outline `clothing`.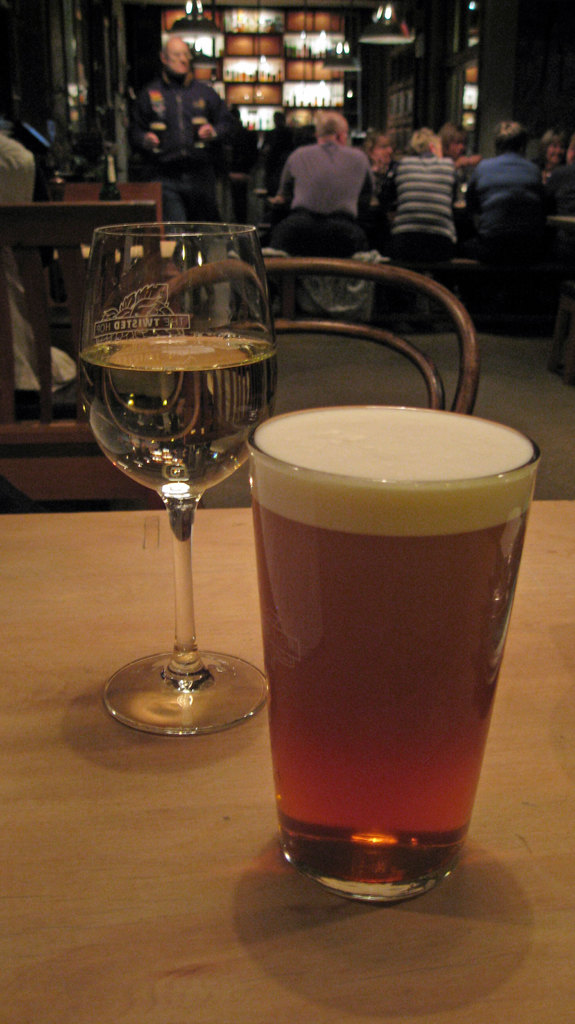
Outline: 469,152,544,263.
